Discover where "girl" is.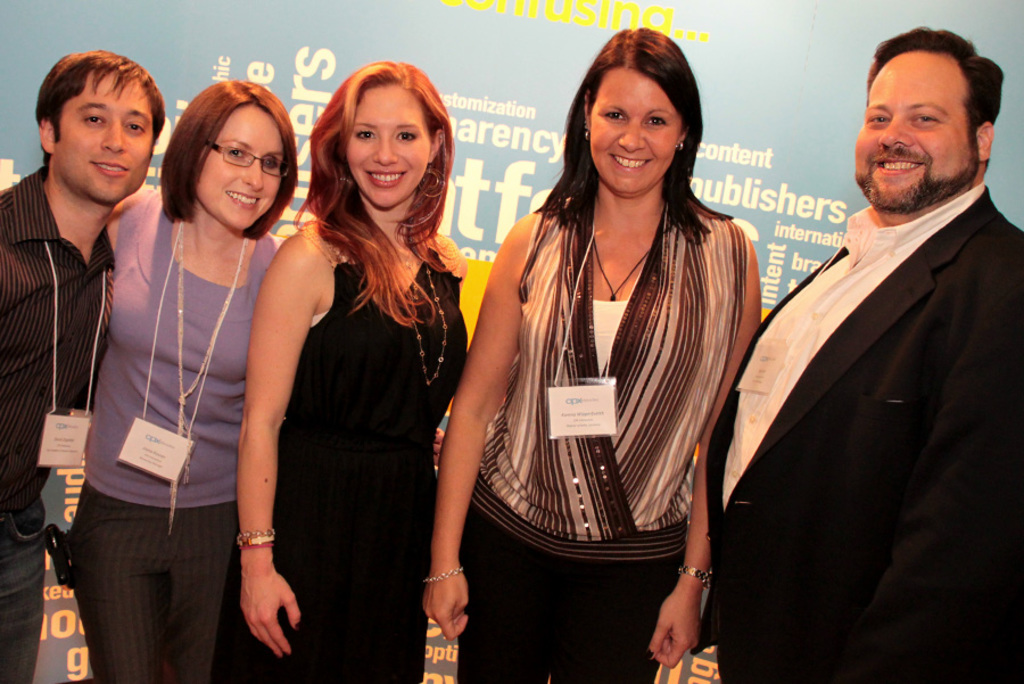
Discovered at pyautogui.locateOnScreen(218, 56, 473, 683).
